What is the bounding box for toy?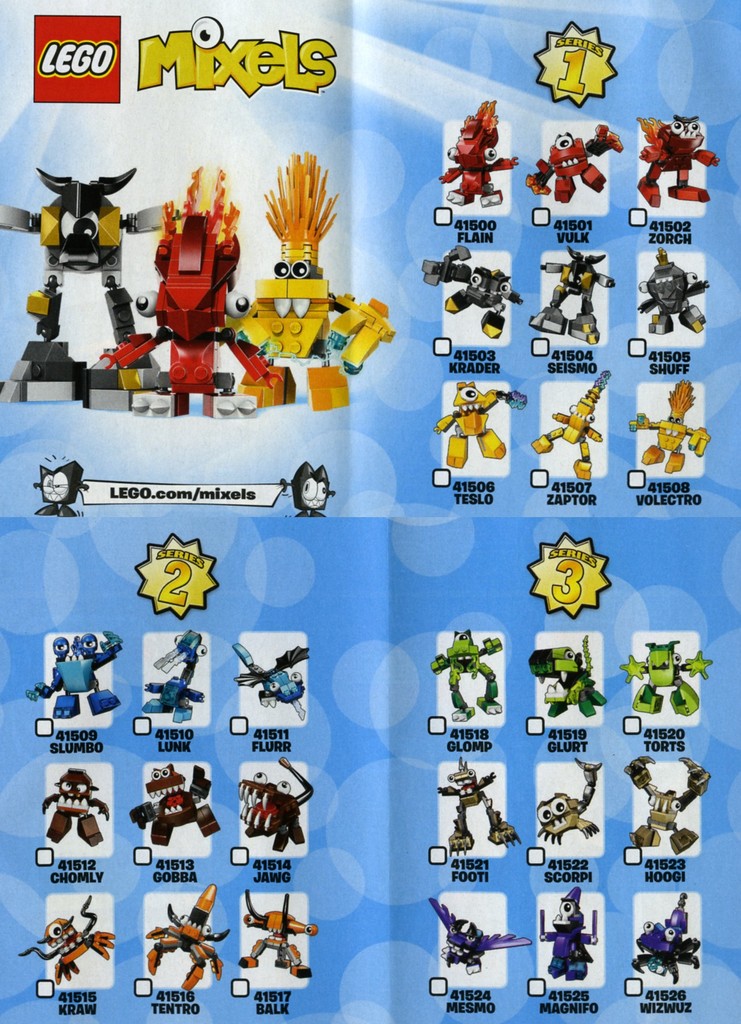
left=628, top=755, right=713, bottom=853.
